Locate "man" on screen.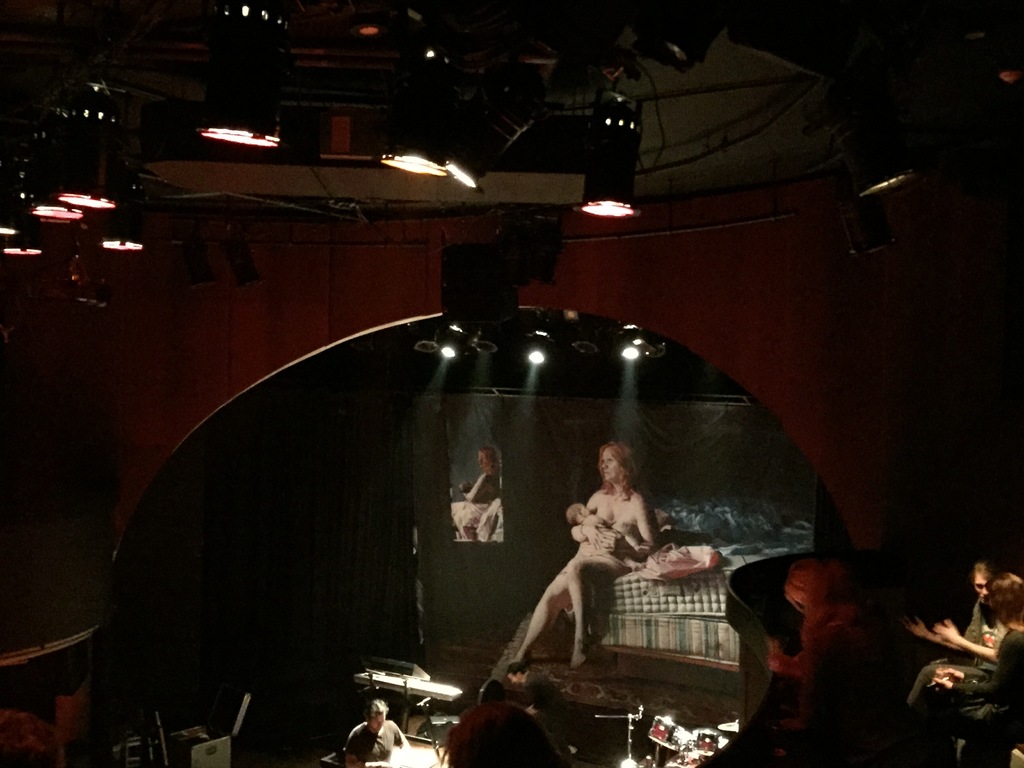
On screen at 338:698:413:767.
